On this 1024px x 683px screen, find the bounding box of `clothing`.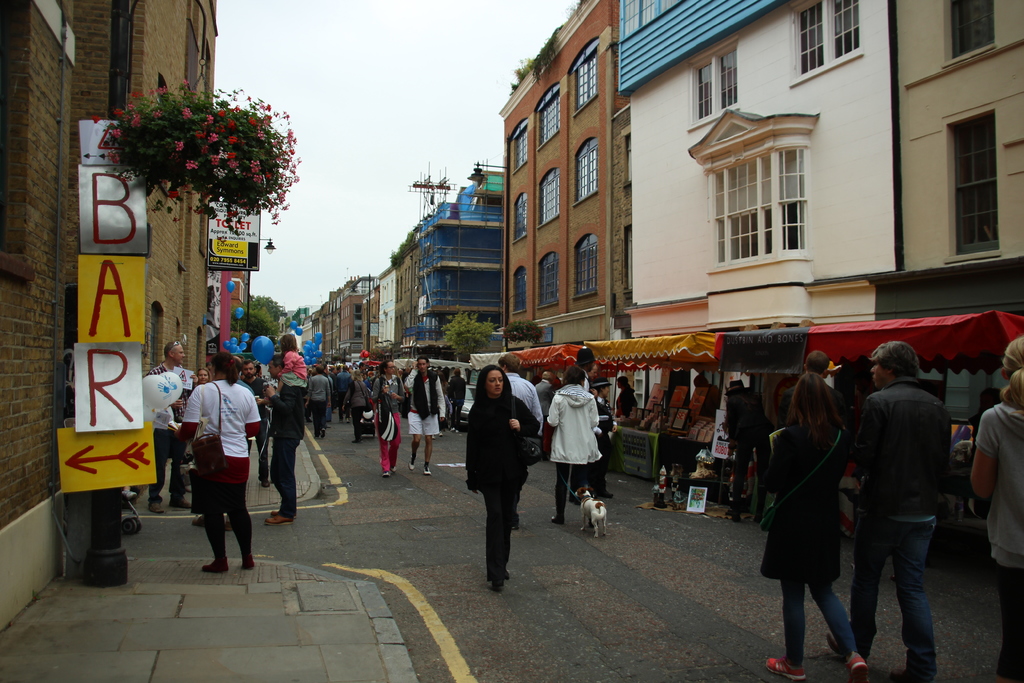
Bounding box: box(666, 477, 681, 501).
